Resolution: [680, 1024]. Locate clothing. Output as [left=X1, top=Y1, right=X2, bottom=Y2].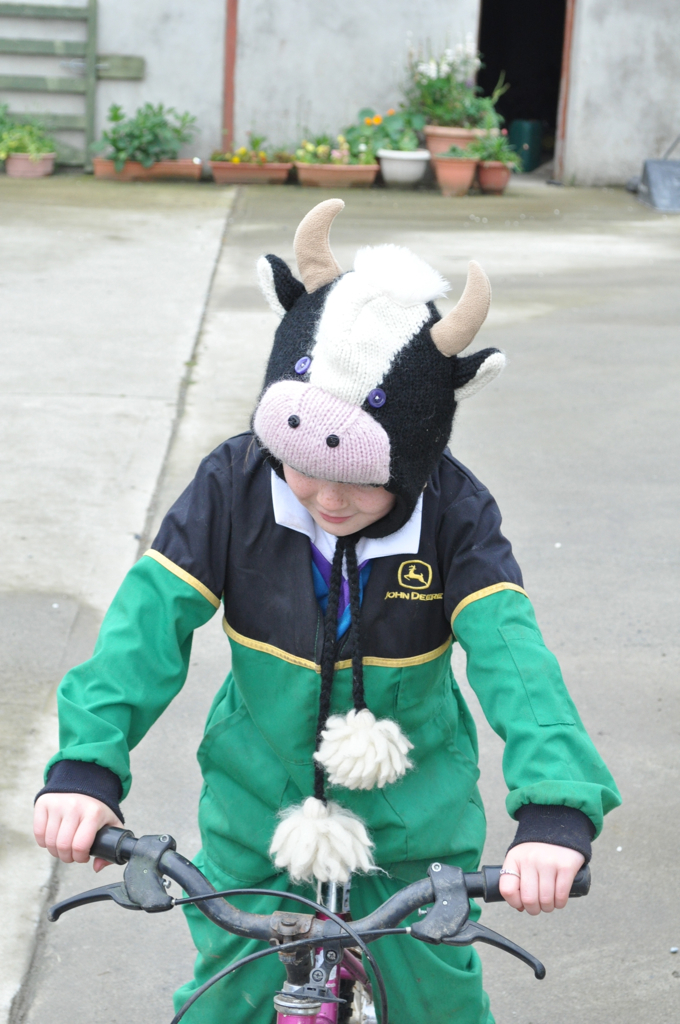
[left=72, top=272, right=584, bottom=1005].
